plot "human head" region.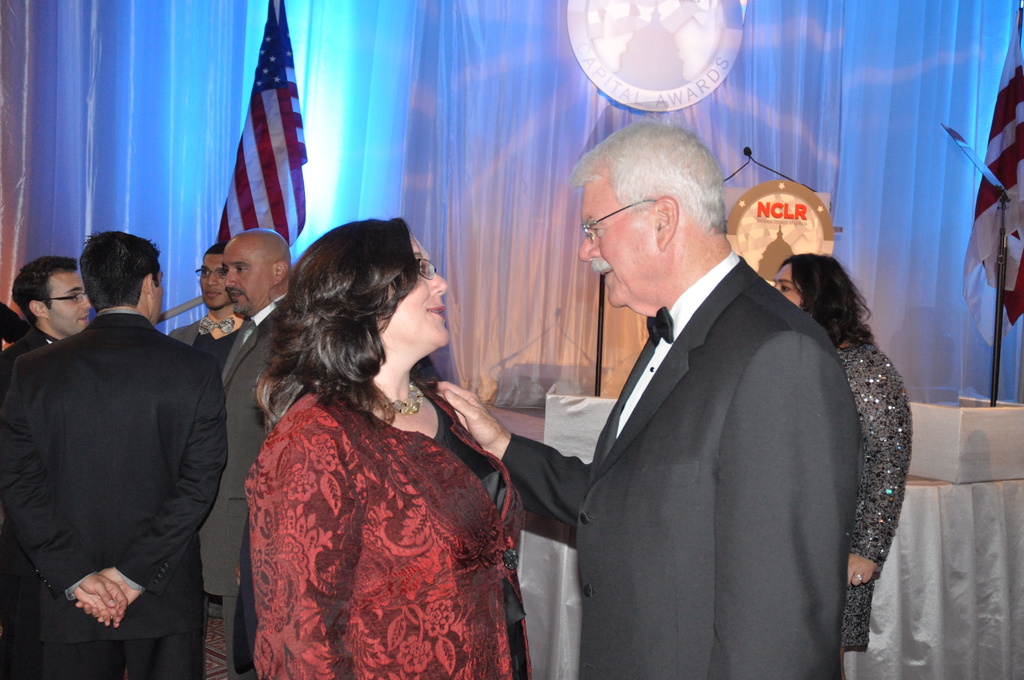
Plotted at (left=77, top=229, right=165, bottom=324).
